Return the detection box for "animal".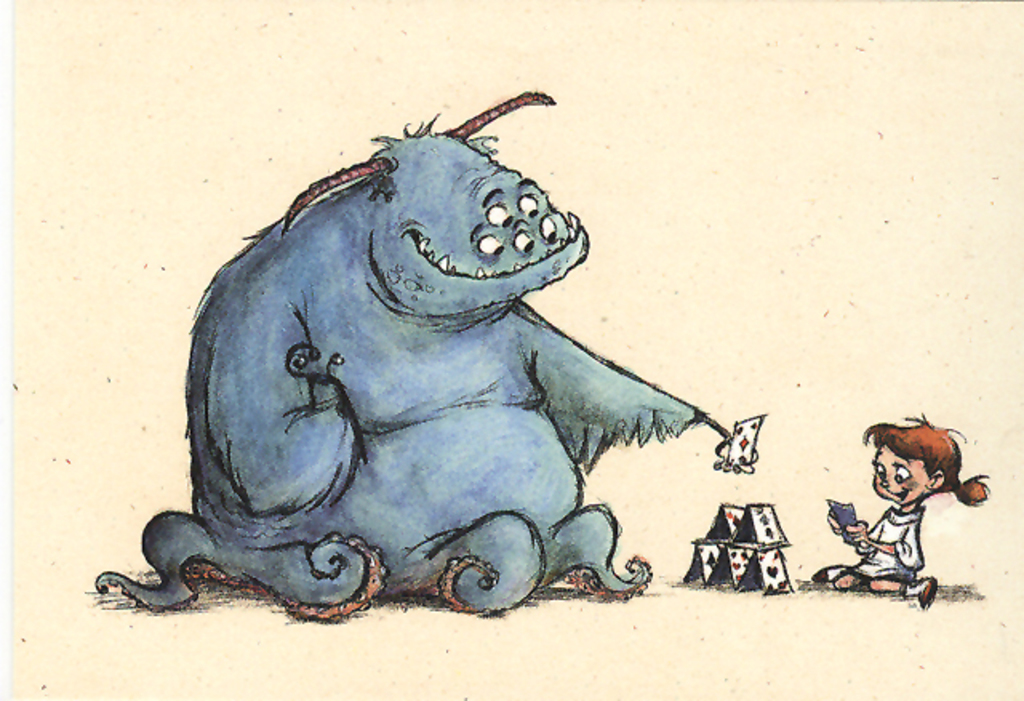
x1=90 y1=86 x2=739 y2=627.
